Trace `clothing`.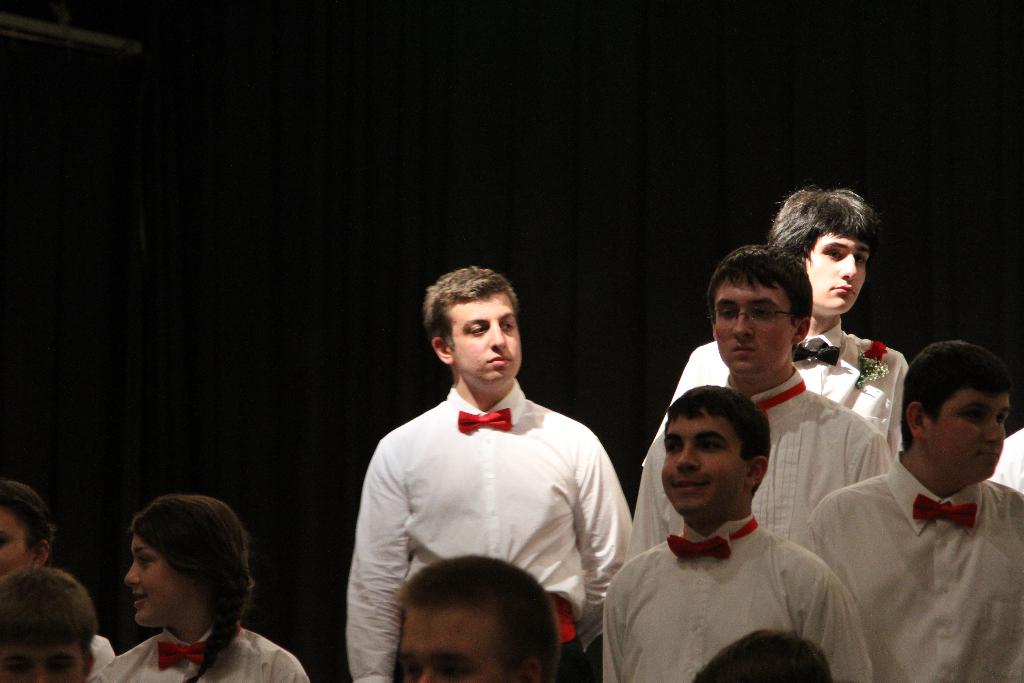
Traced to locate(81, 622, 309, 682).
